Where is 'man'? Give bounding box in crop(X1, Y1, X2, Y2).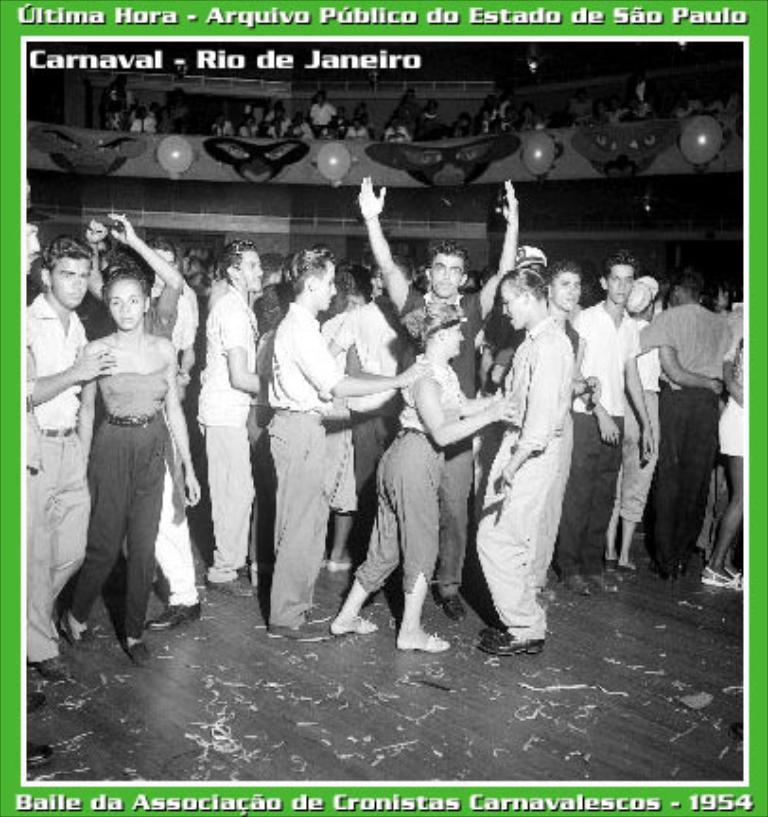
crop(259, 240, 439, 635).
